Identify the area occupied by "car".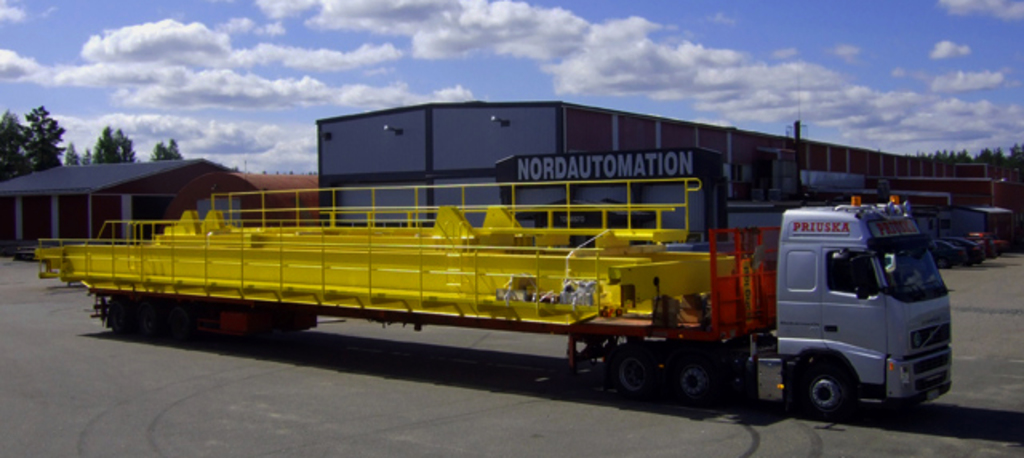
Area: select_region(936, 240, 960, 269).
